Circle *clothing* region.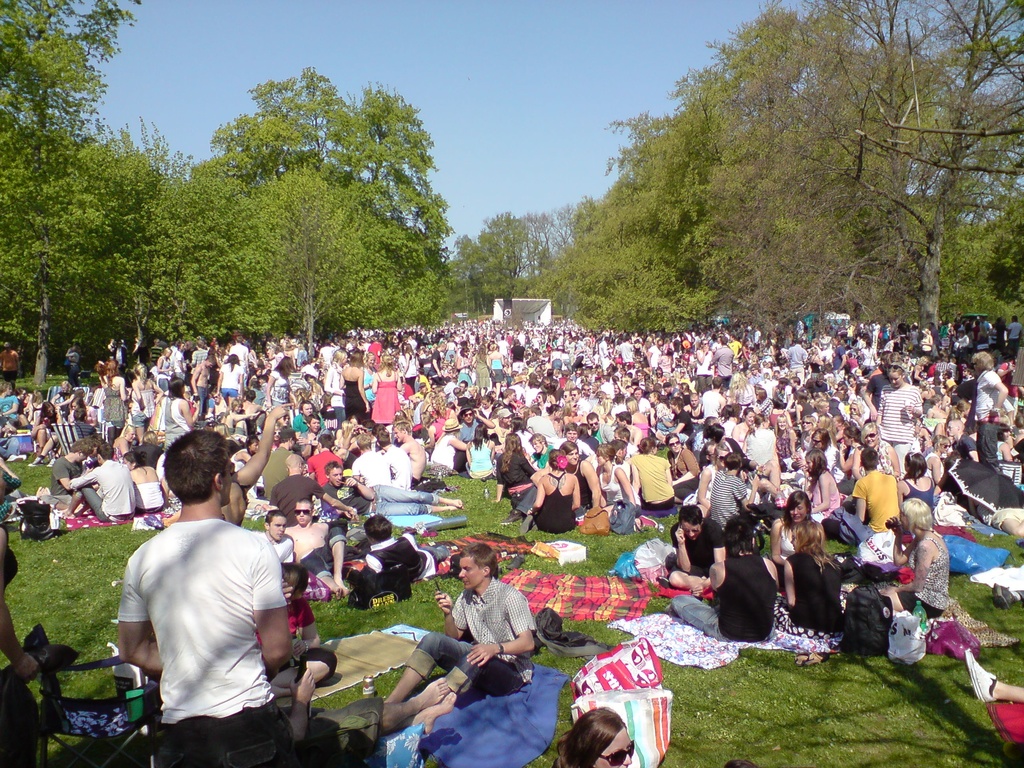
Region: BBox(52, 454, 77, 497).
